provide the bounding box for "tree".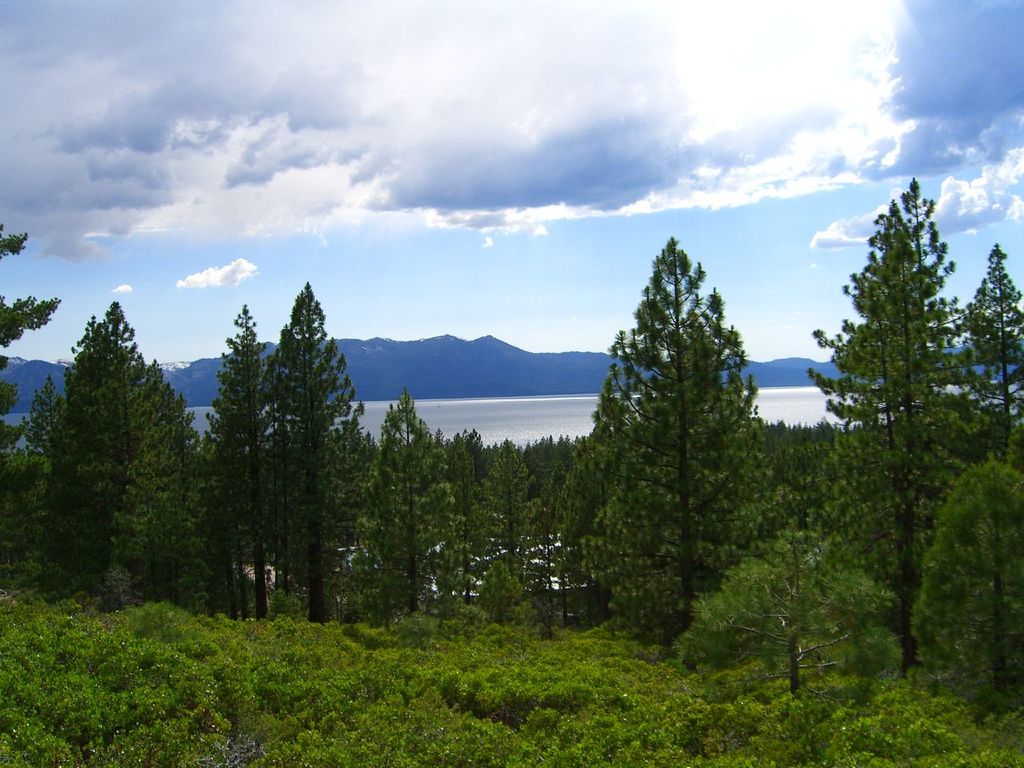
(left=0, top=218, right=63, bottom=492).
